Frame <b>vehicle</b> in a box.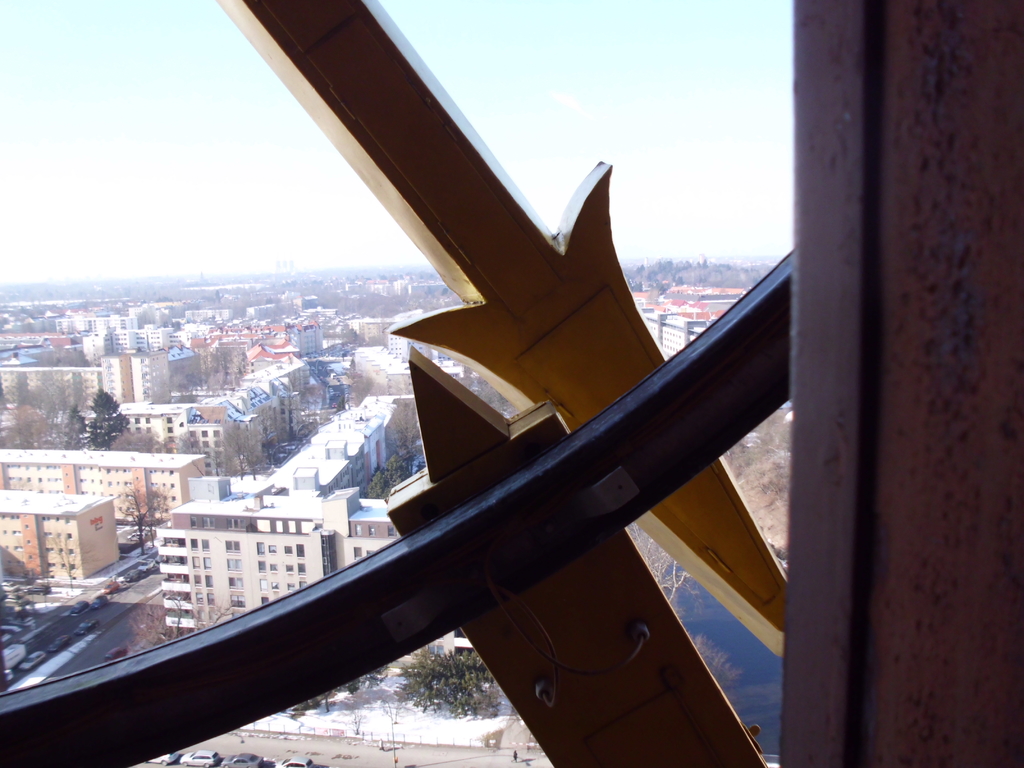
x1=1 y1=668 x2=12 y2=680.
